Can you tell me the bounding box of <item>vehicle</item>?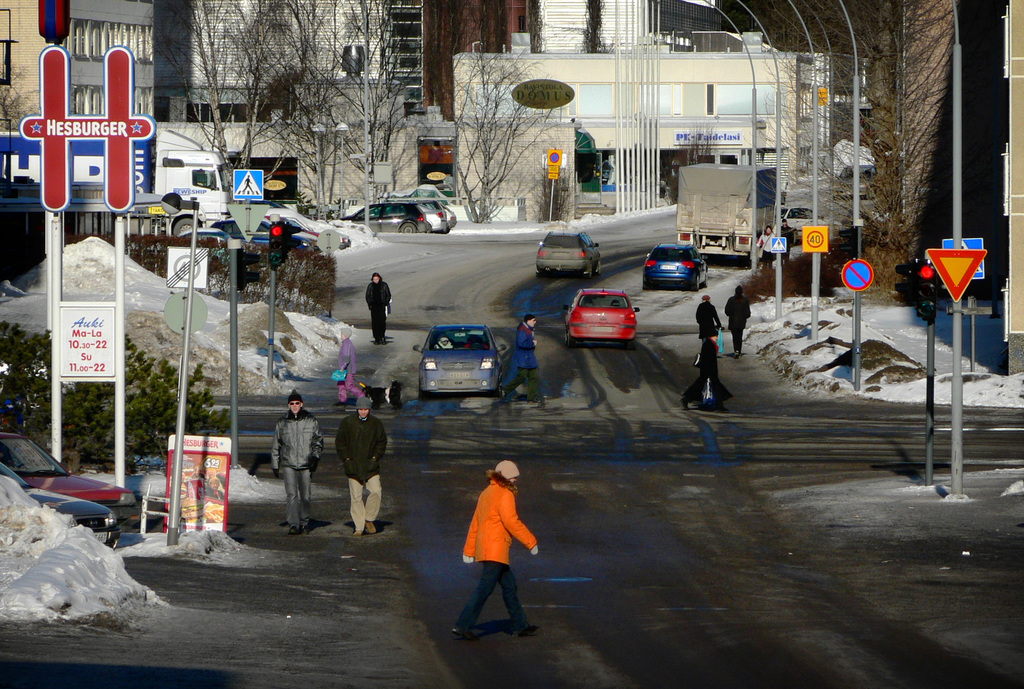
406,325,510,396.
